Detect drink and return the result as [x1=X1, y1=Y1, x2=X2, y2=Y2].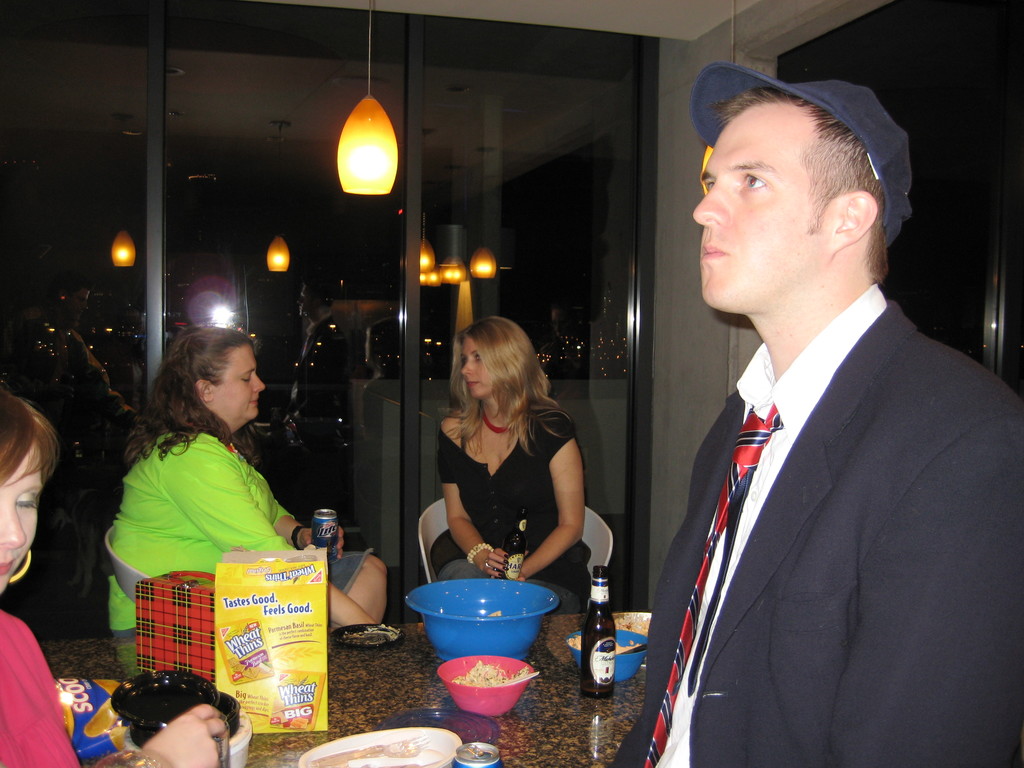
[x1=499, y1=508, x2=531, y2=580].
